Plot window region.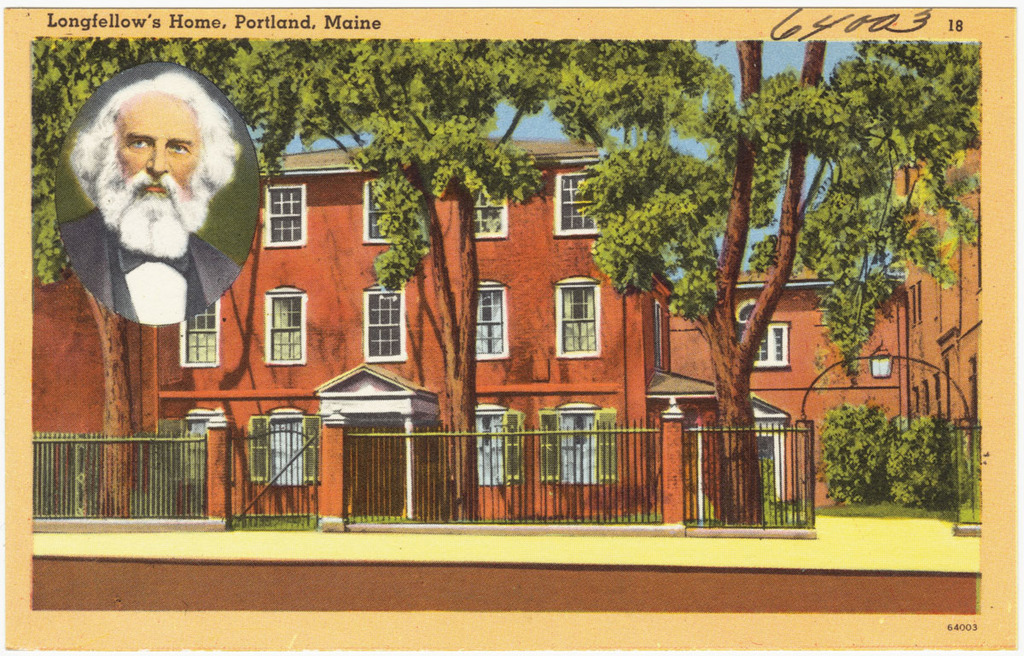
Plotted at region(475, 182, 507, 241).
